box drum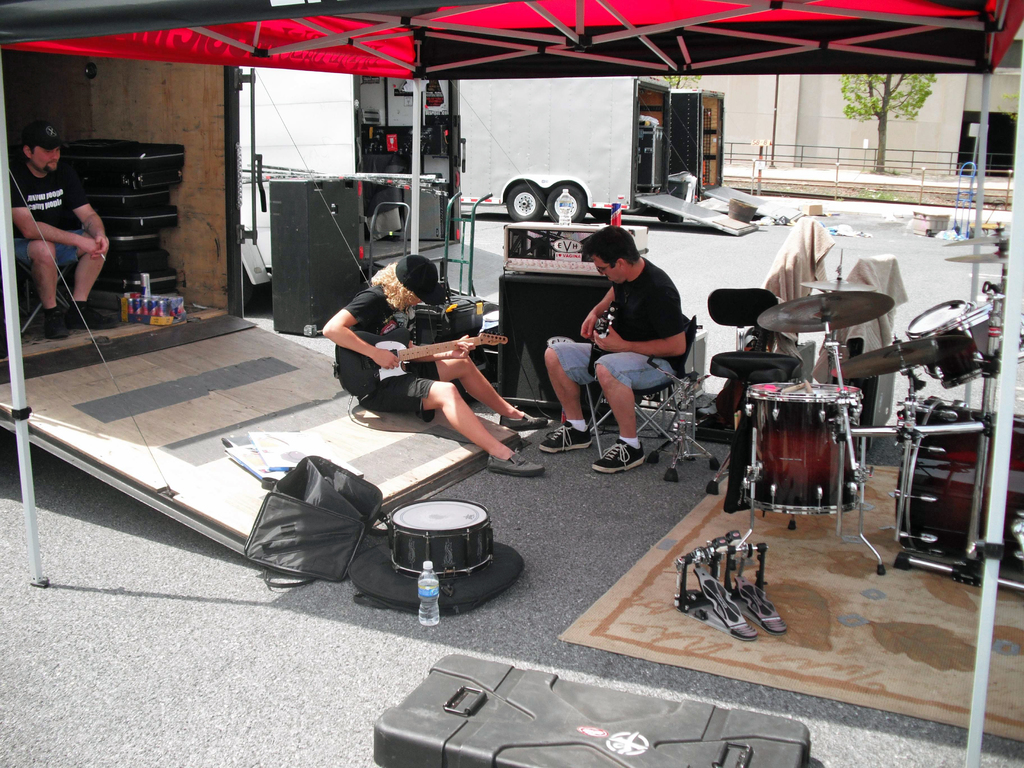
753 378 863 513
